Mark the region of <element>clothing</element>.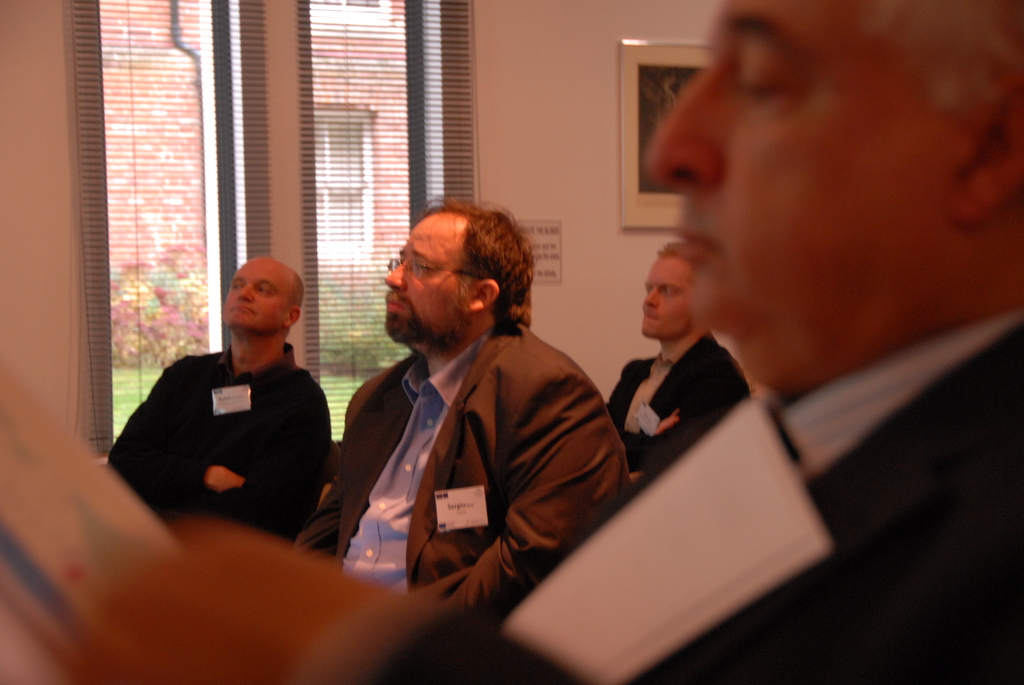
Region: (79,350,340,560).
